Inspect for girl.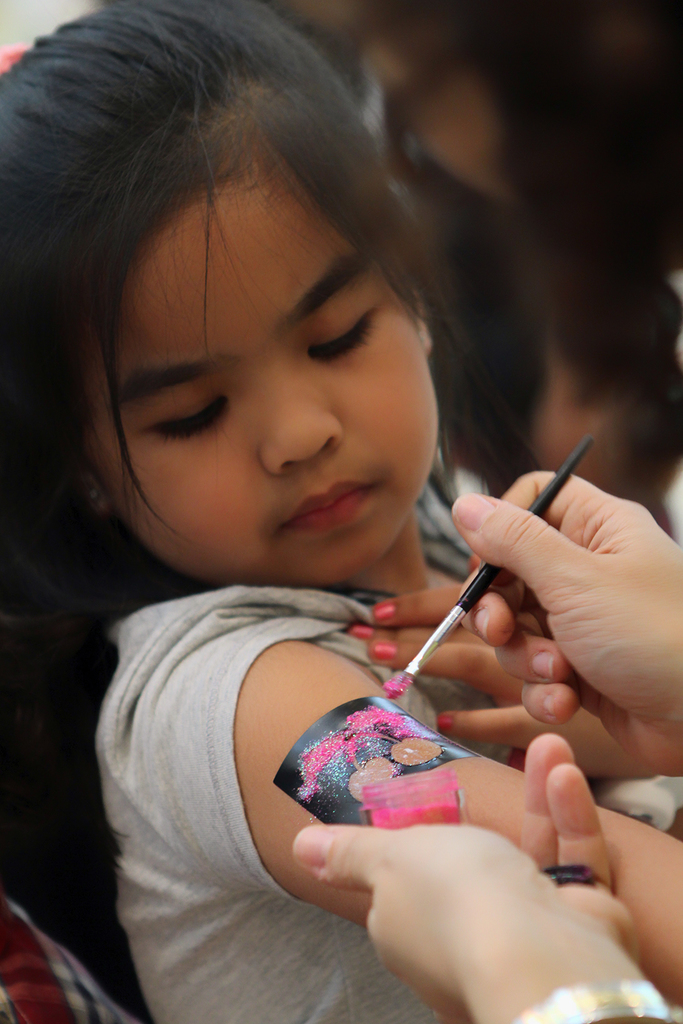
Inspection: crop(0, 0, 682, 1023).
